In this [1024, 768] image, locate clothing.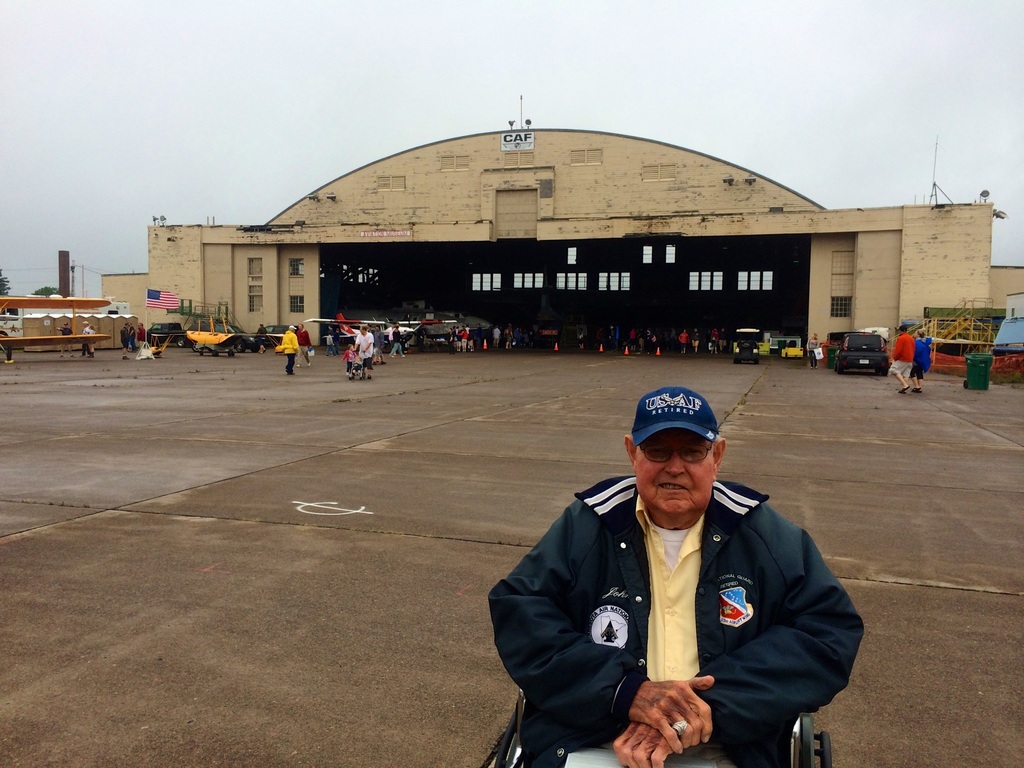
Bounding box: (296,332,312,367).
